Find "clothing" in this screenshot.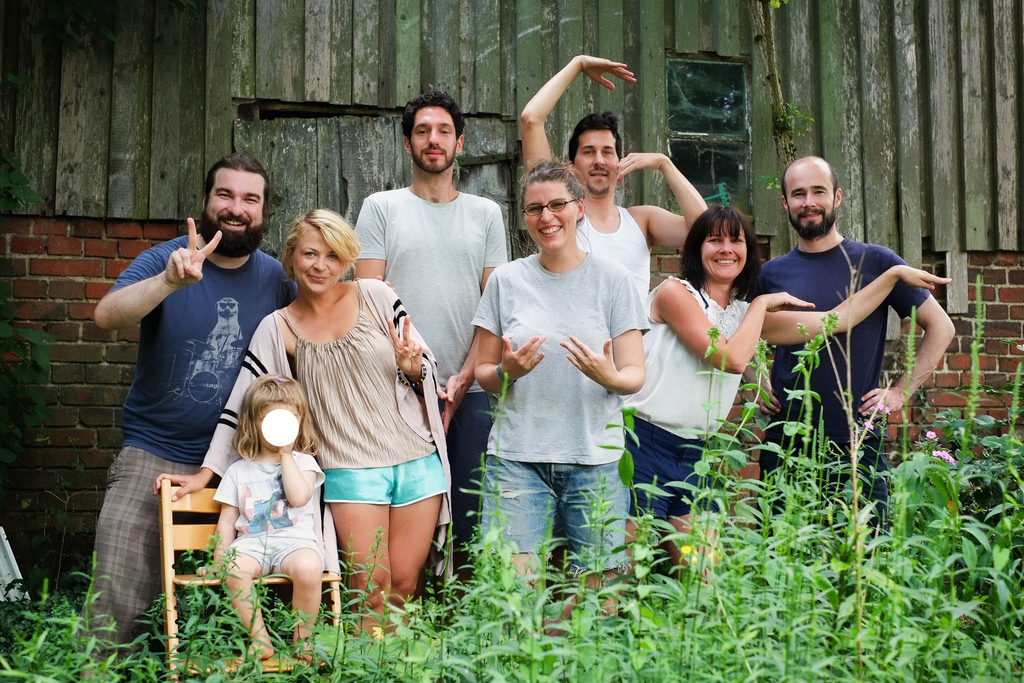
The bounding box for "clothing" is bbox=(577, 190, 652, 339).
